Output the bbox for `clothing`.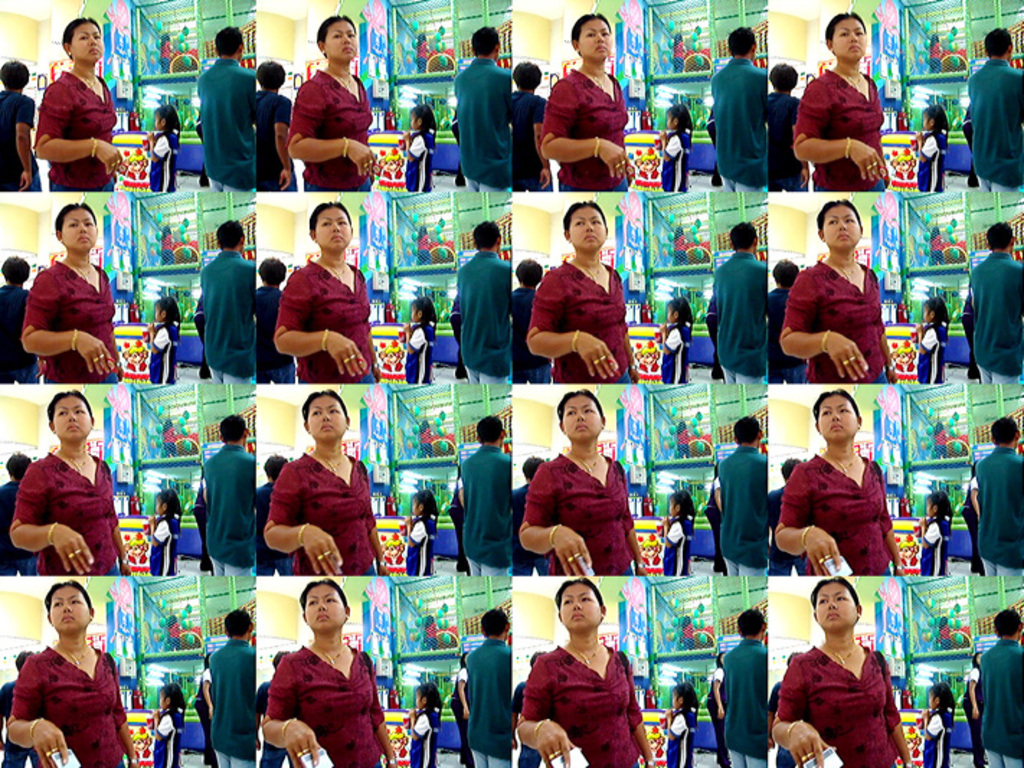
left=258, top=89, right=300, bottom=190.
